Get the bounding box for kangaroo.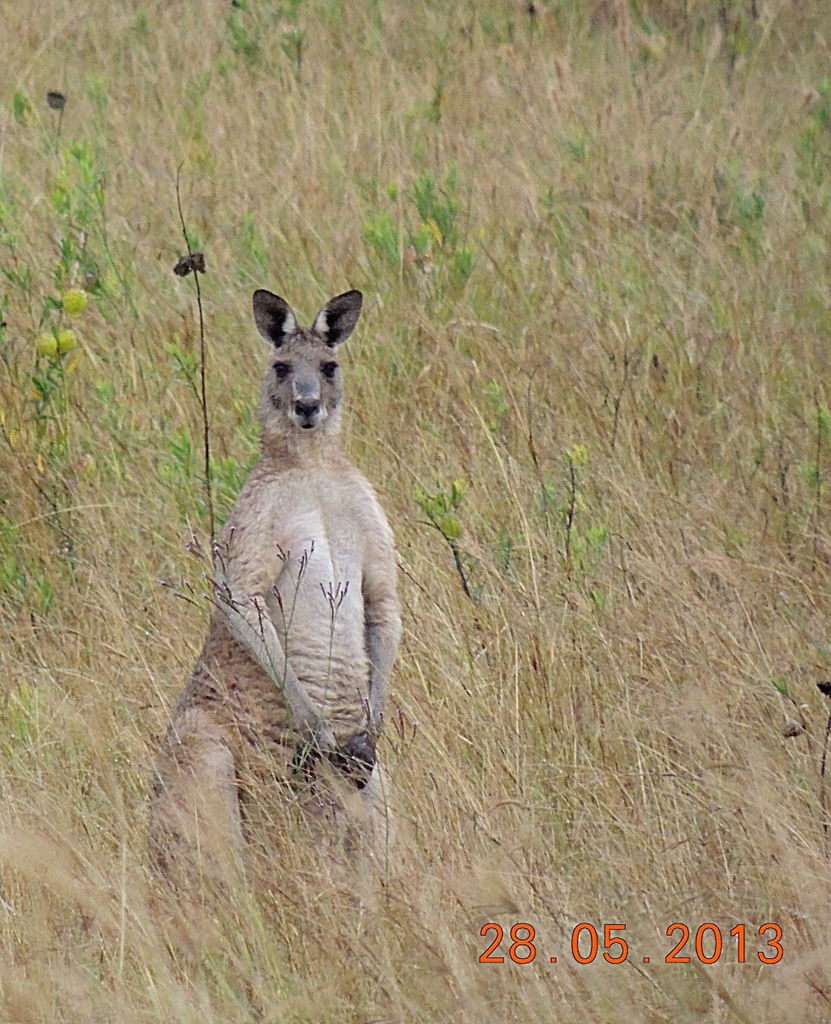
bbox(143, 287, 401, 983).
